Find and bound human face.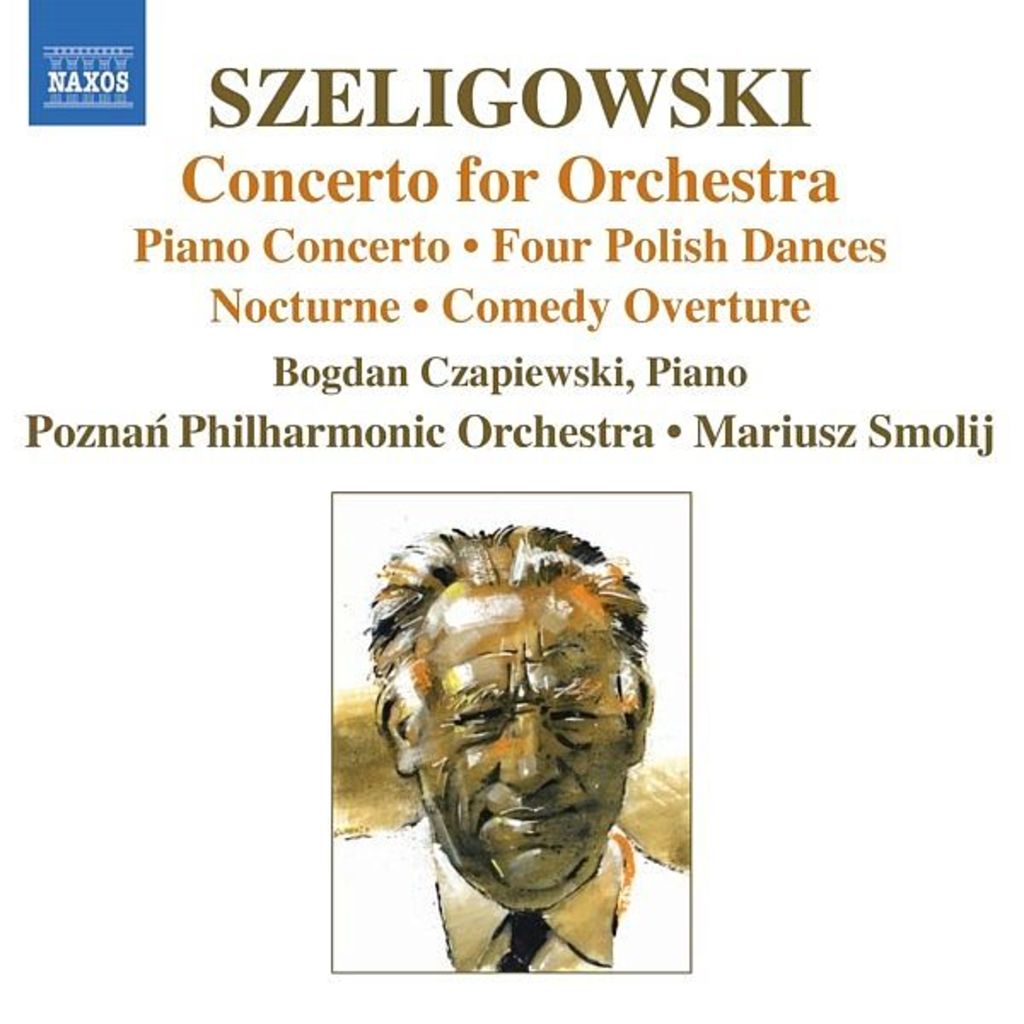
Bound: {"left": 420, "top": 589, "right": 630, "bottom": 889}.
